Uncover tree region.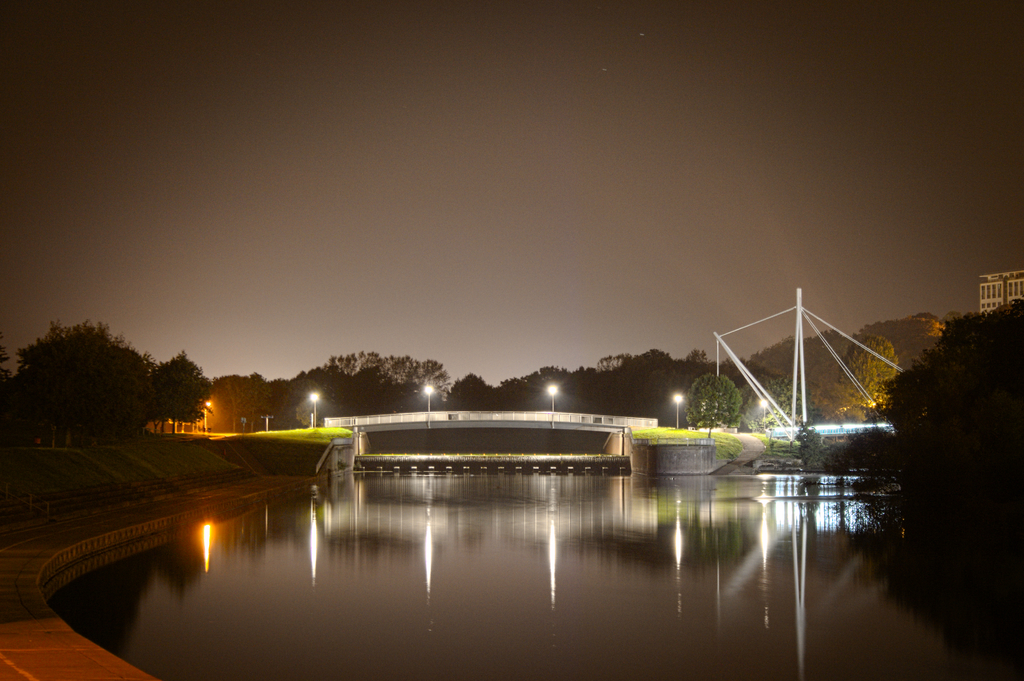
Uncovered: left=10, top=318, right=168, bottom=434.
